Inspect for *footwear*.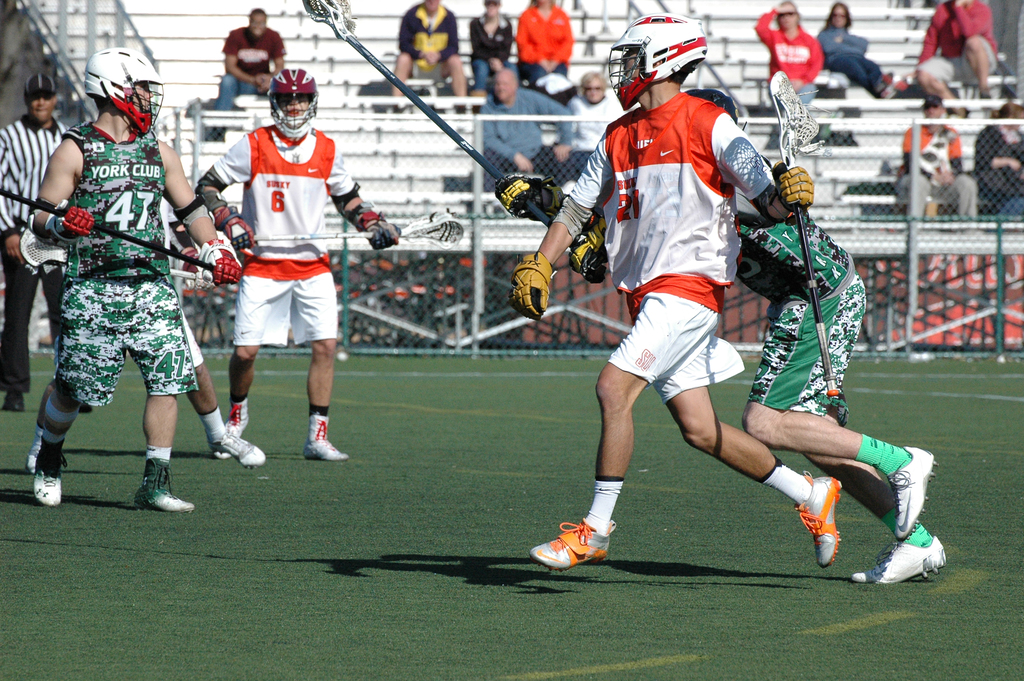
Inspection: select_region(208, 425, 267, 469).
